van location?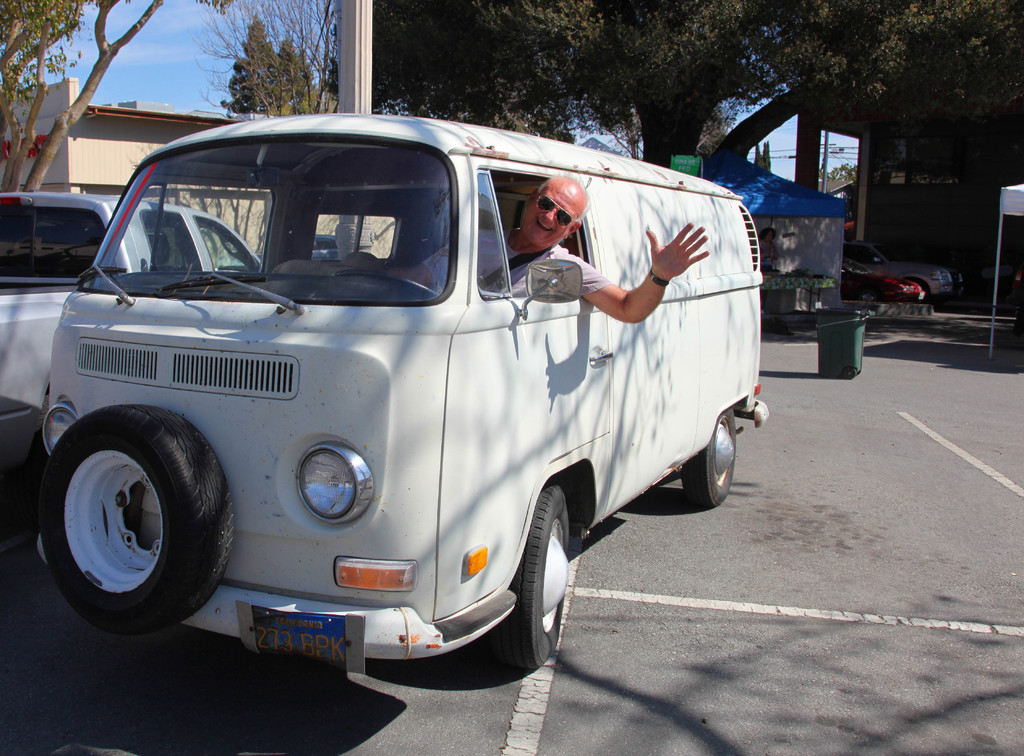
left=37, top=108, right=763, bottom=681
